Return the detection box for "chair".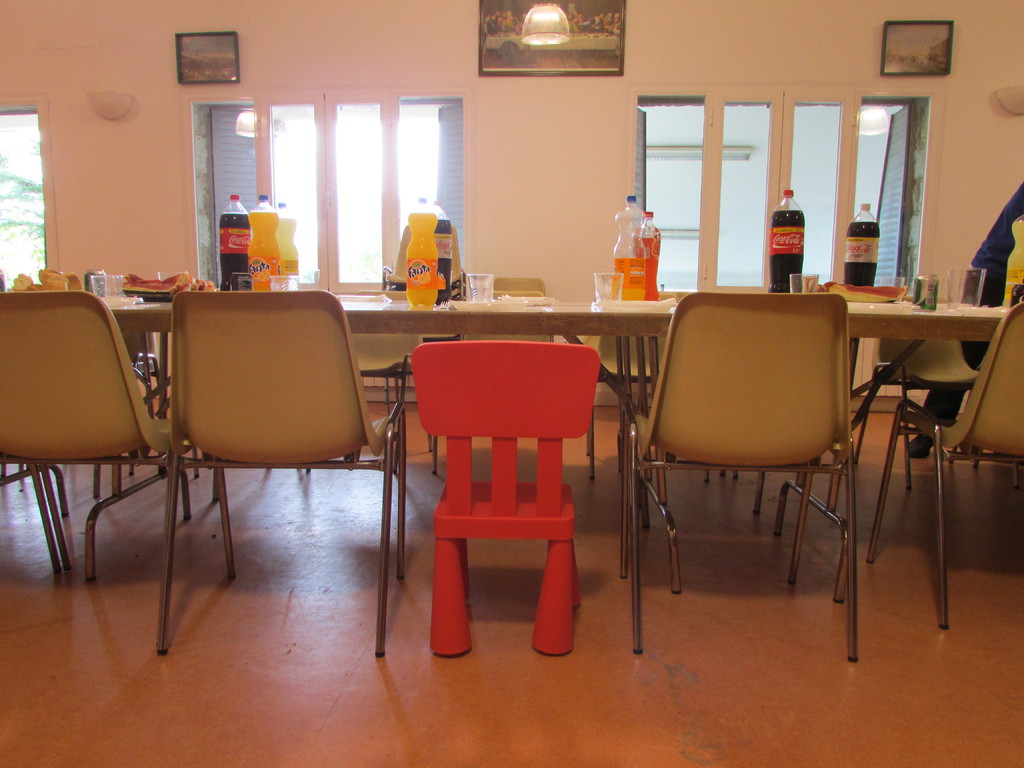
rect(619, 285, 872, 627).
